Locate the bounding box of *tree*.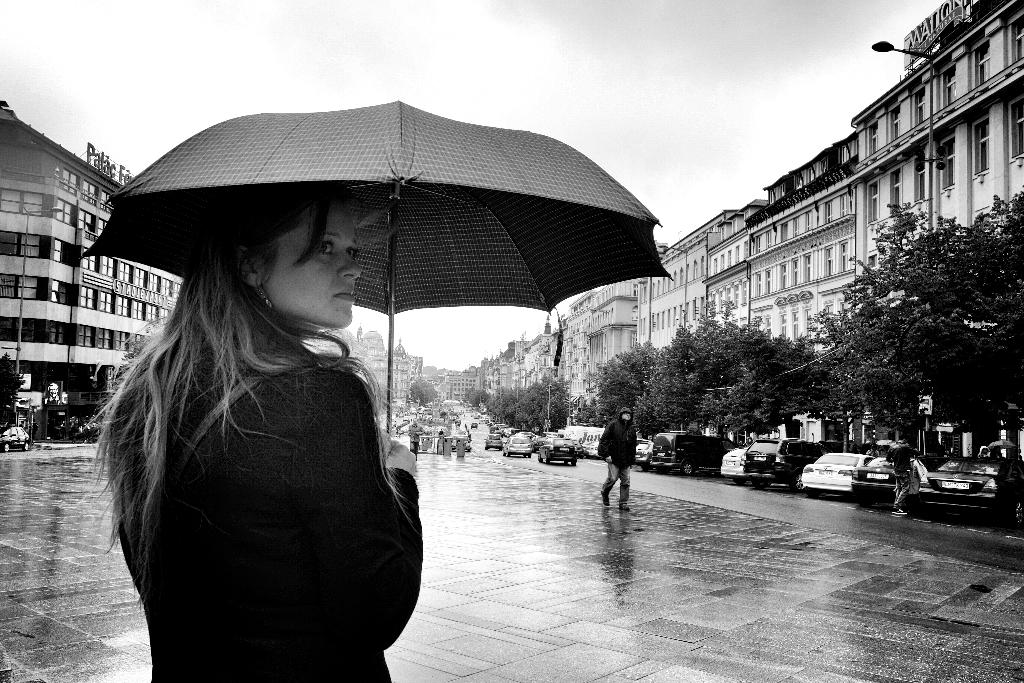
Bounding box: (x1=0, y1=352, x2=26, y2=425).
